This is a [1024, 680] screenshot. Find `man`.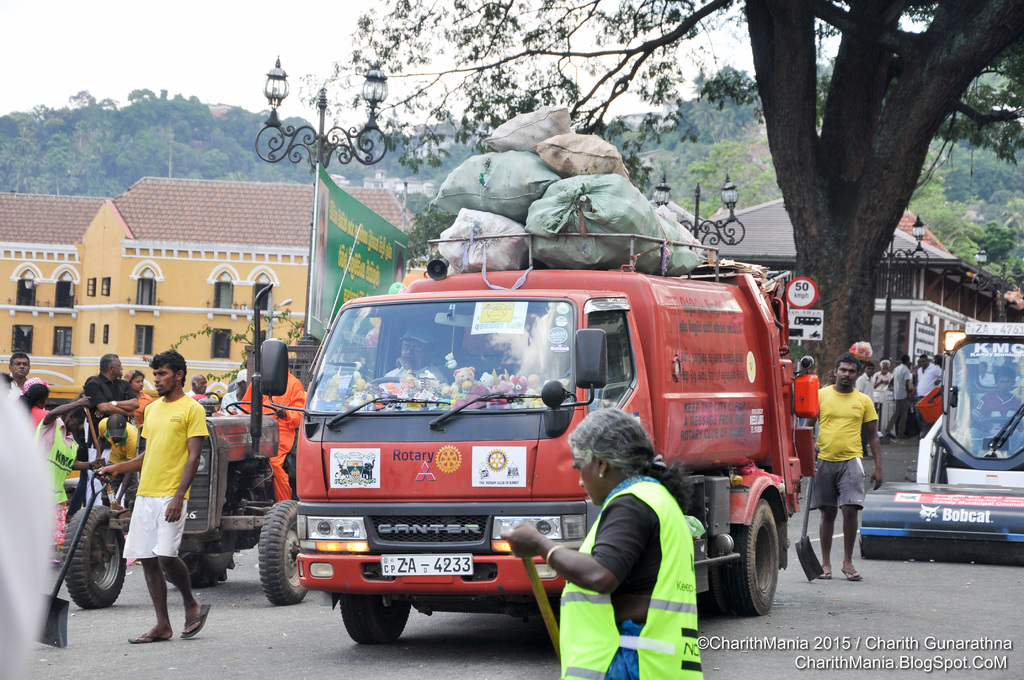
Bounding box: (95,416,143,503).
